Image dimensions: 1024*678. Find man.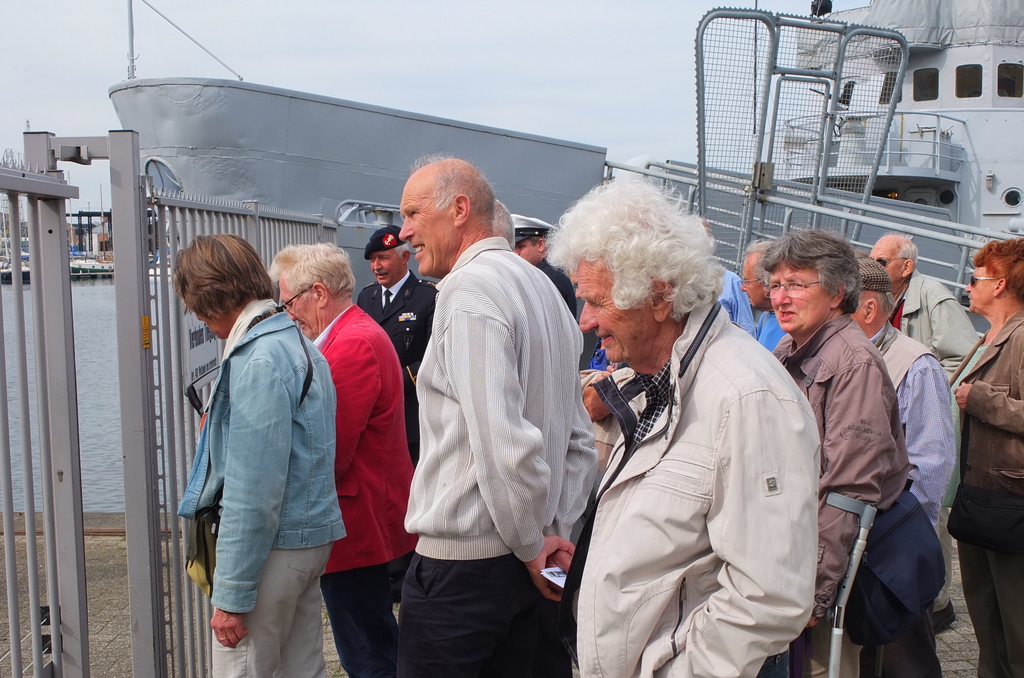
Rect(867, 231, 977, 631).
